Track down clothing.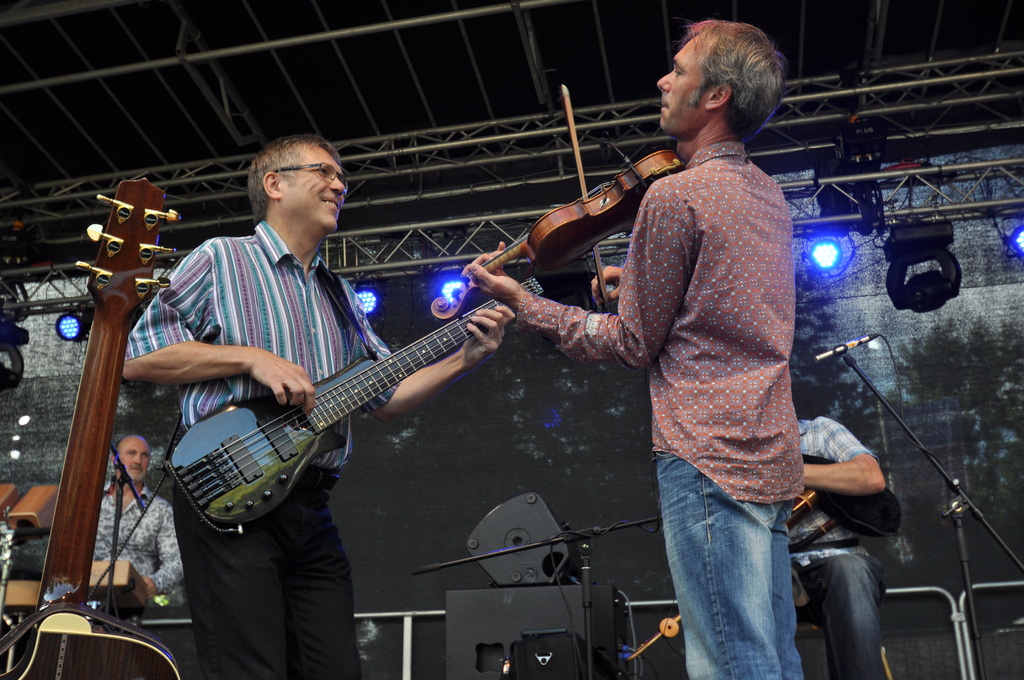
Tracked to {"x1": 89, "y1": 482, "x2": 183, "y2": 603}.
